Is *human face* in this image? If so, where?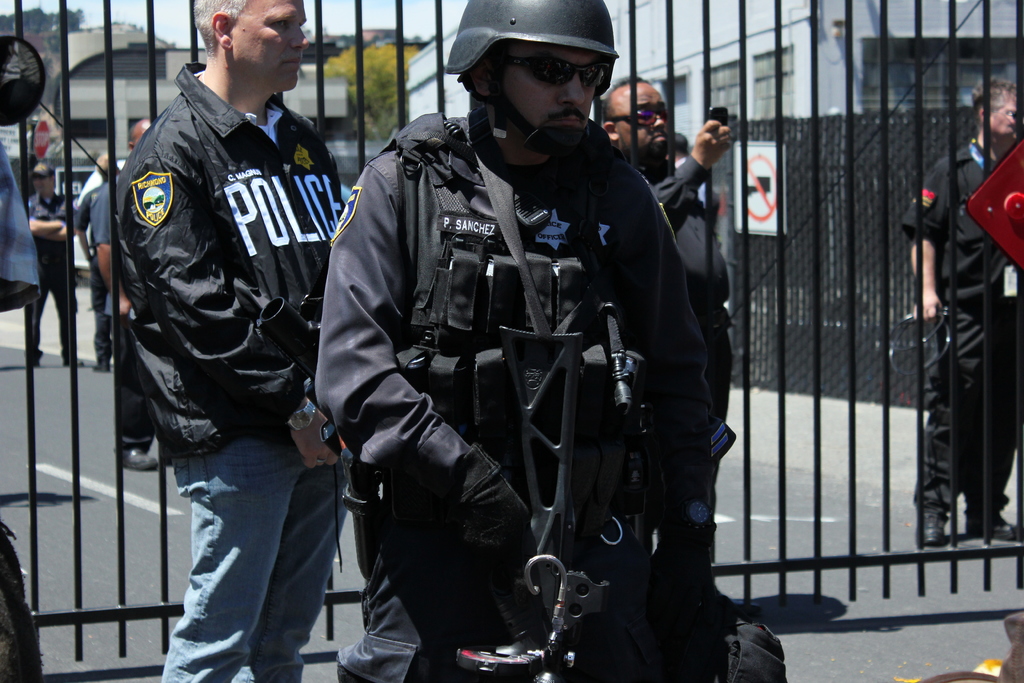
Yes, at region(500, 38, 600, 142).
